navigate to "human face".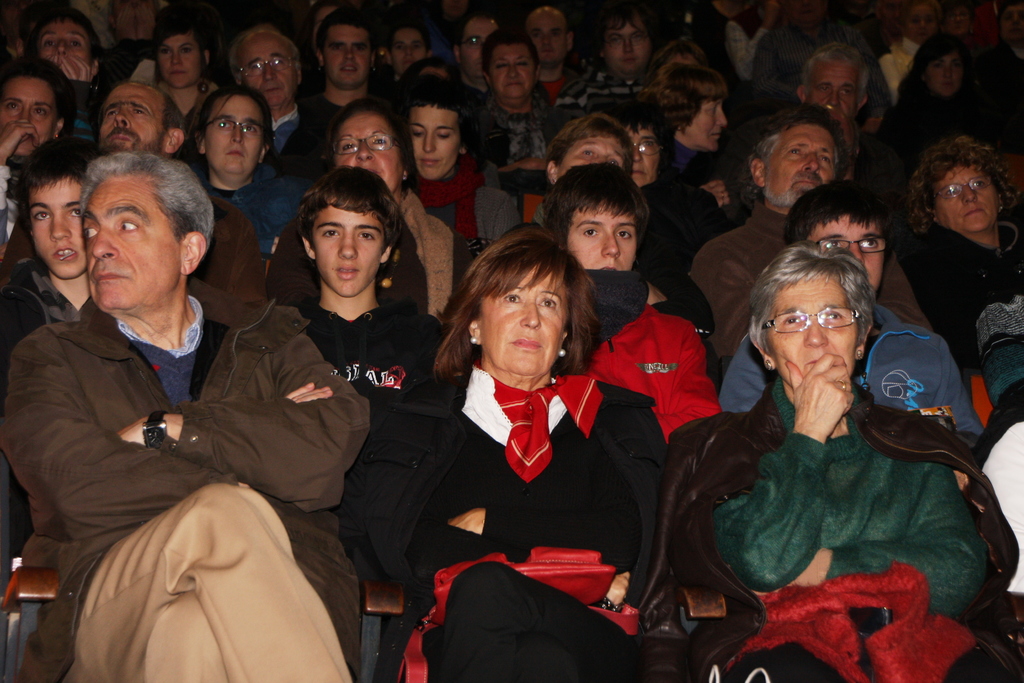
Navigation target: box=[461, 21, 497, 74].
